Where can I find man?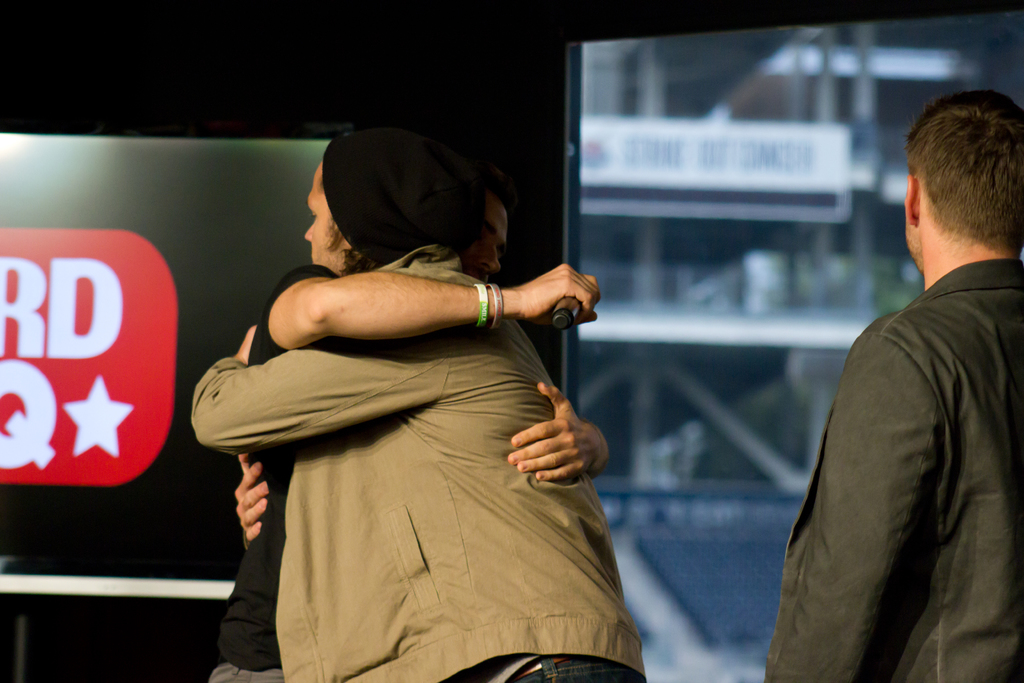
You can find it at x1=782, y1=88, x2=1017, y2=675.
